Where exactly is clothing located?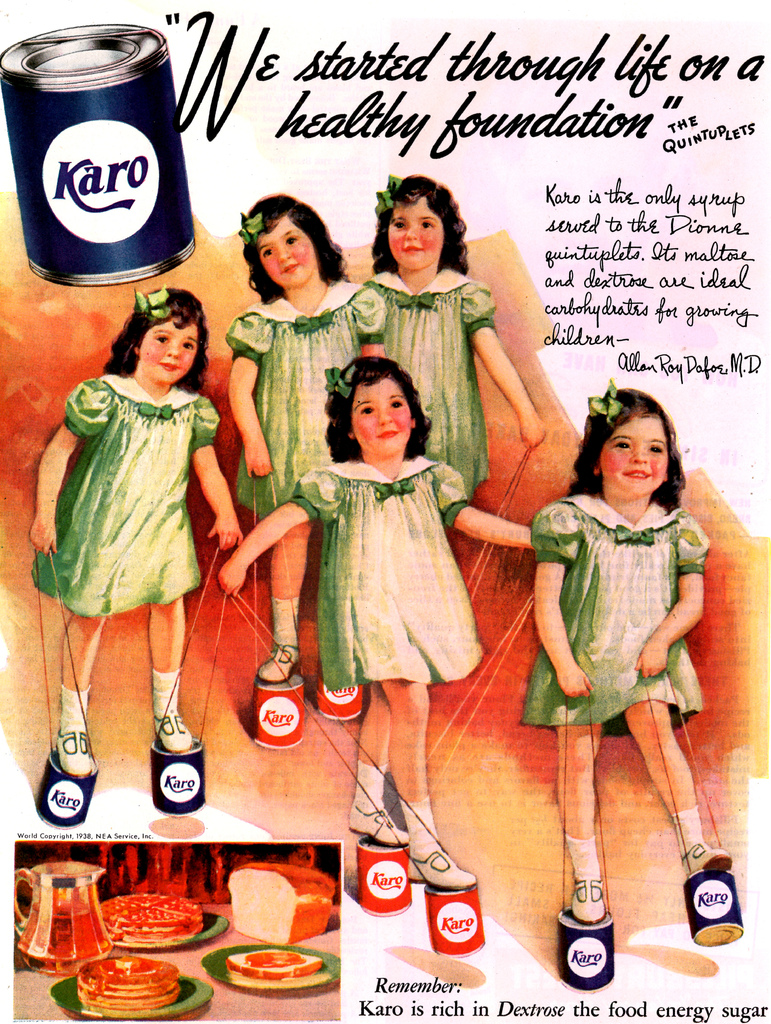
Its bounding box is (216, 282, 391, 526).
